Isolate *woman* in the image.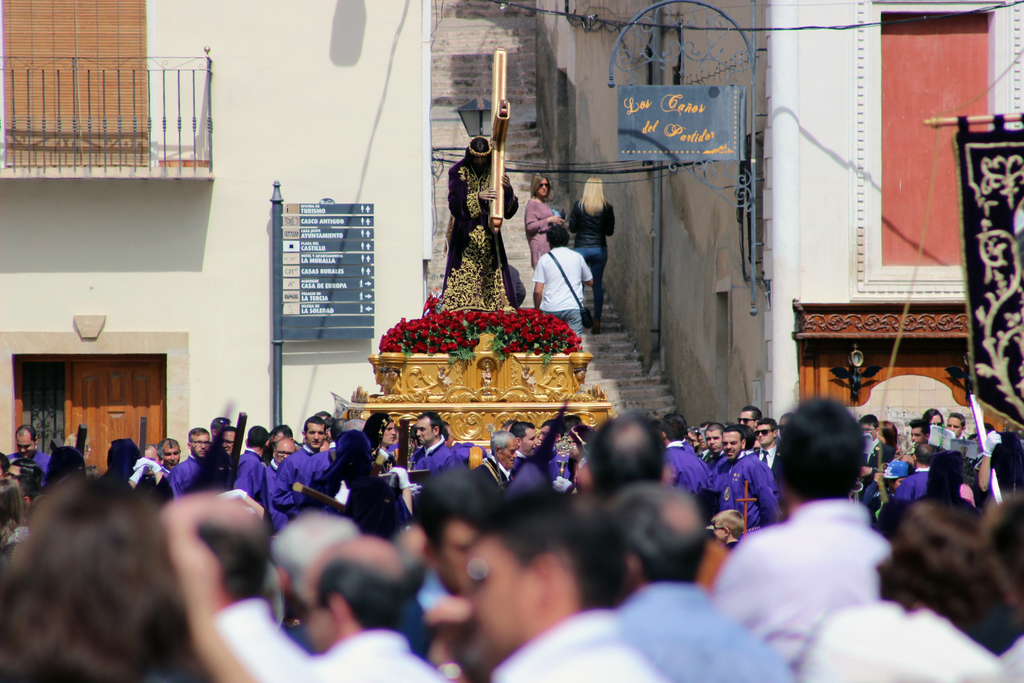
Isolated region: 0,472,28,547.
